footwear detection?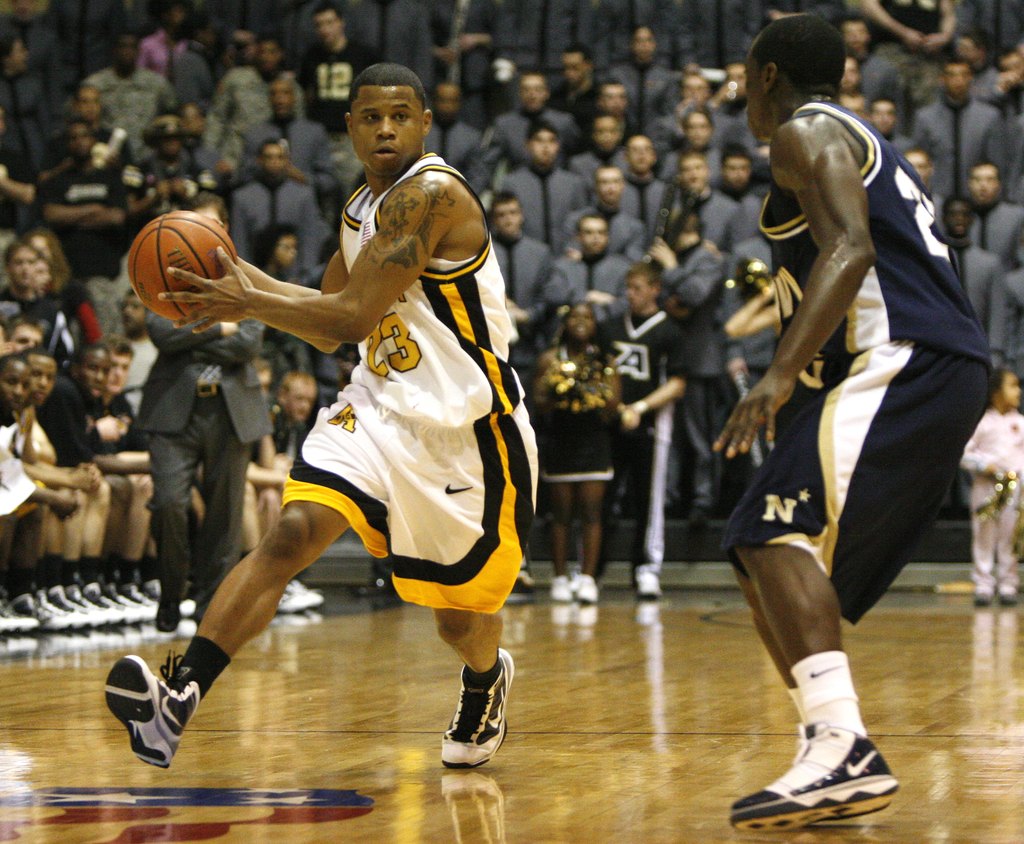
pyautogui.locateOnScreen(572, 570, 598, 605)
